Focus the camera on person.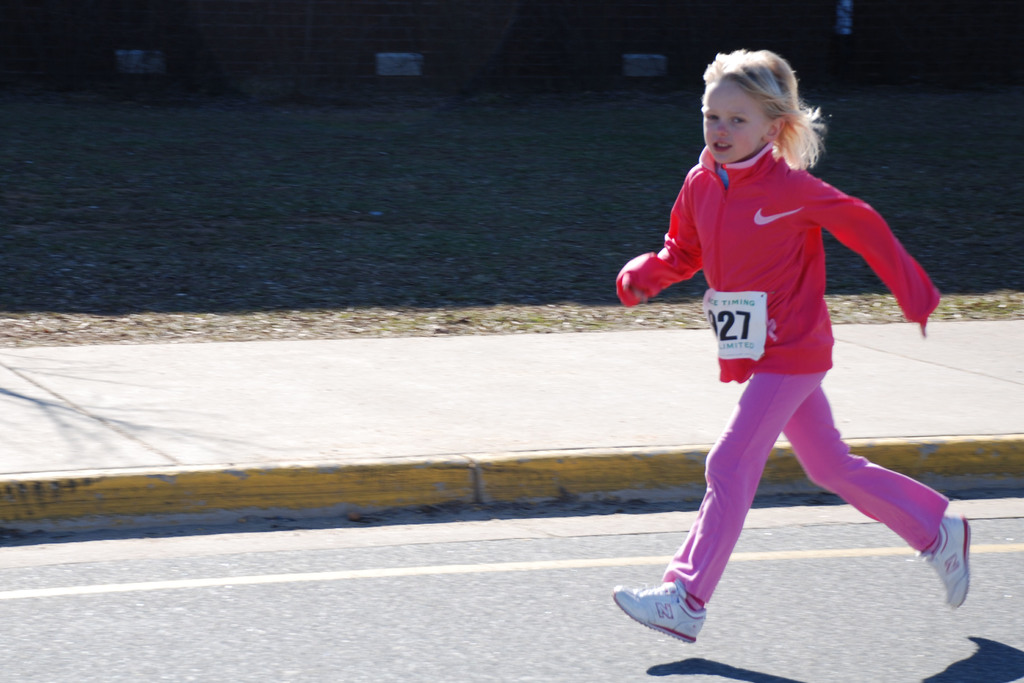
Focus region: {"left": 614, "top": 50, "right": 982, "bottom": 662}.
